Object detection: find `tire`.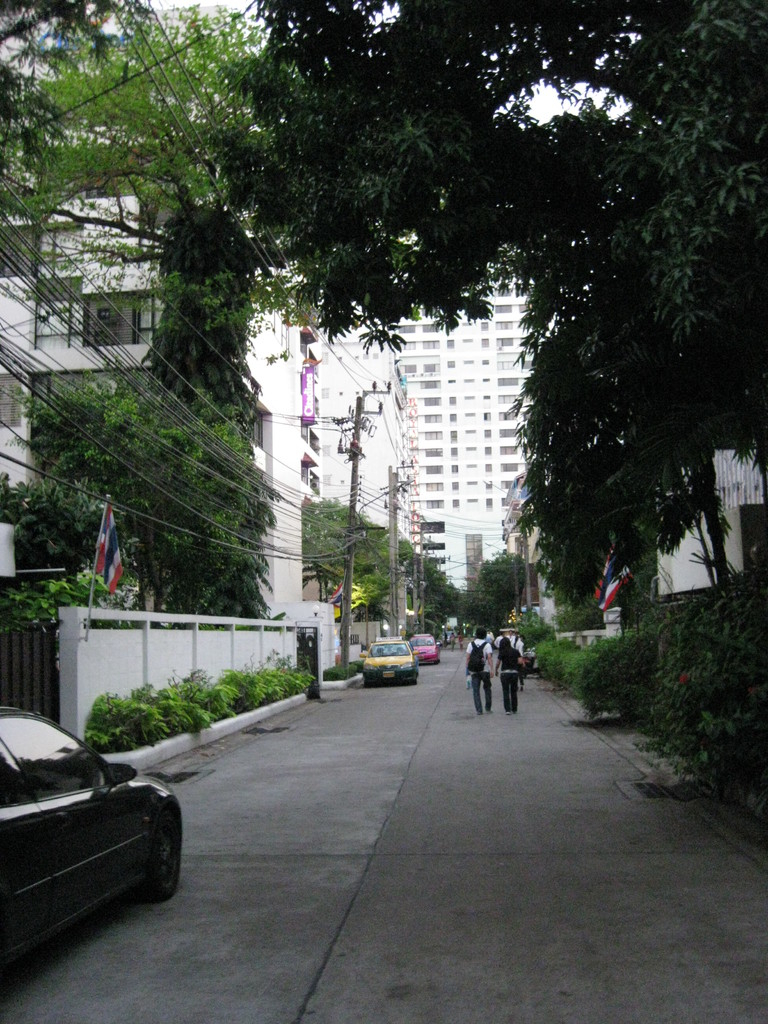
(x1=157, y1=810, x2=183, y2=893).
